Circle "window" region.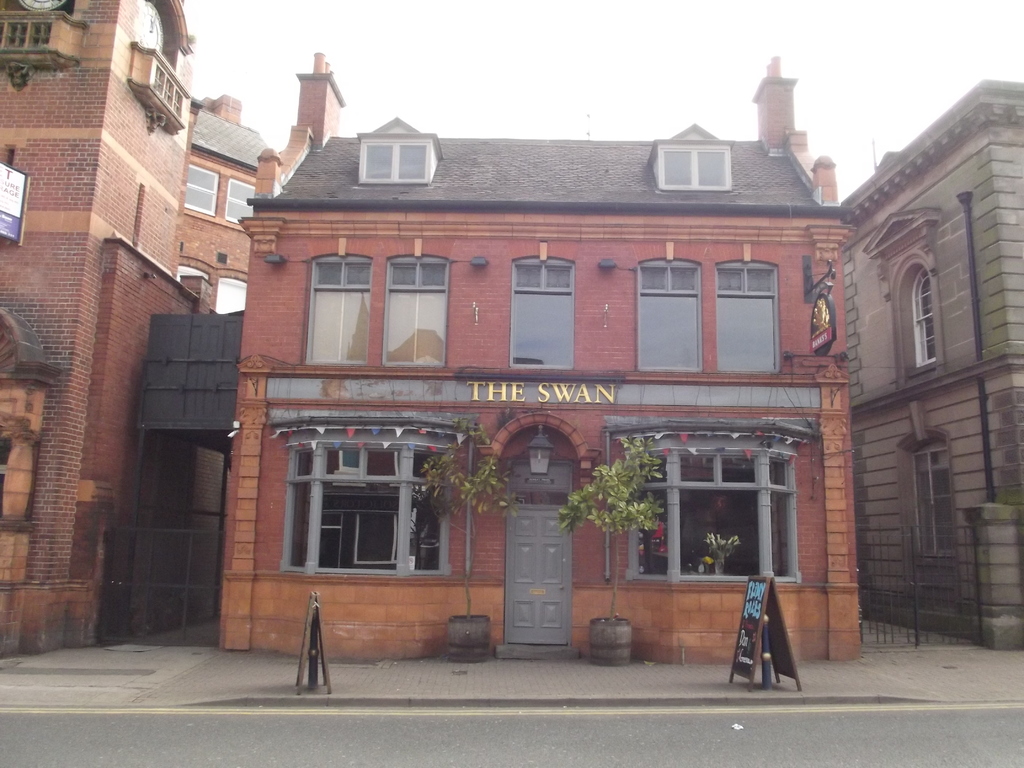
Region: 386 253 451 373.
